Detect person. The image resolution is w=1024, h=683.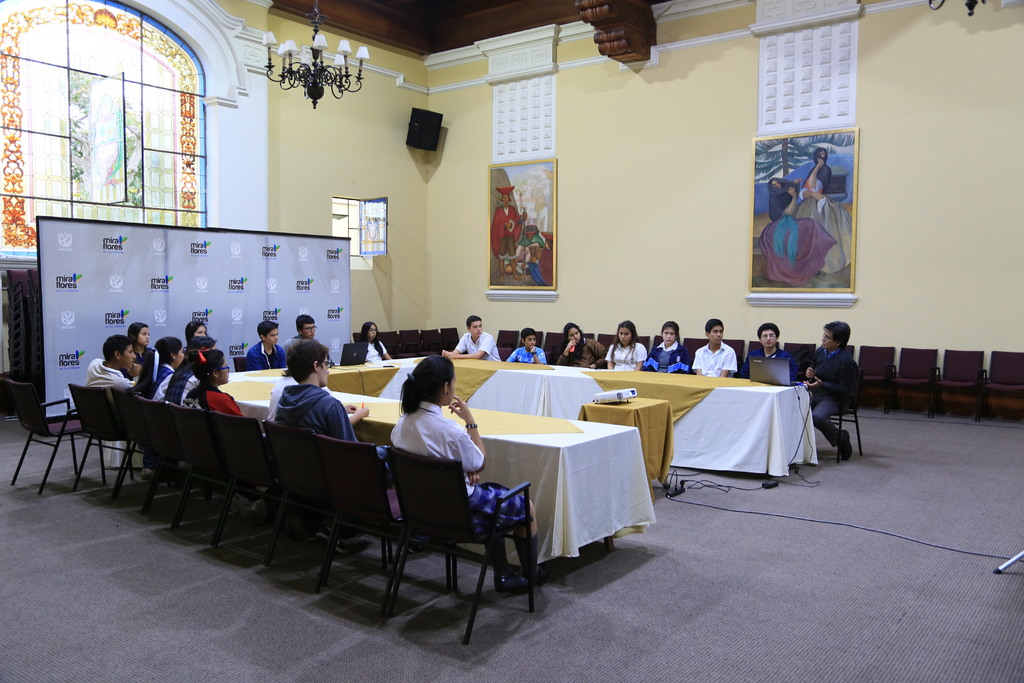
[left=151, top=338, right=171, bottom=399].
